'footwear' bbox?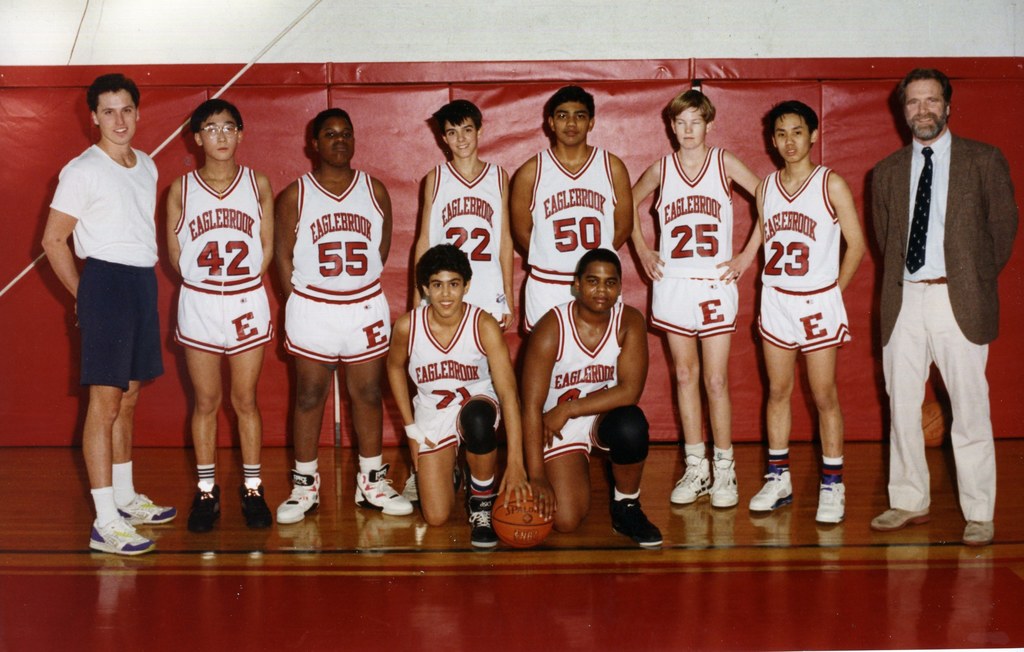
rect(814, 479, 845, 526)
